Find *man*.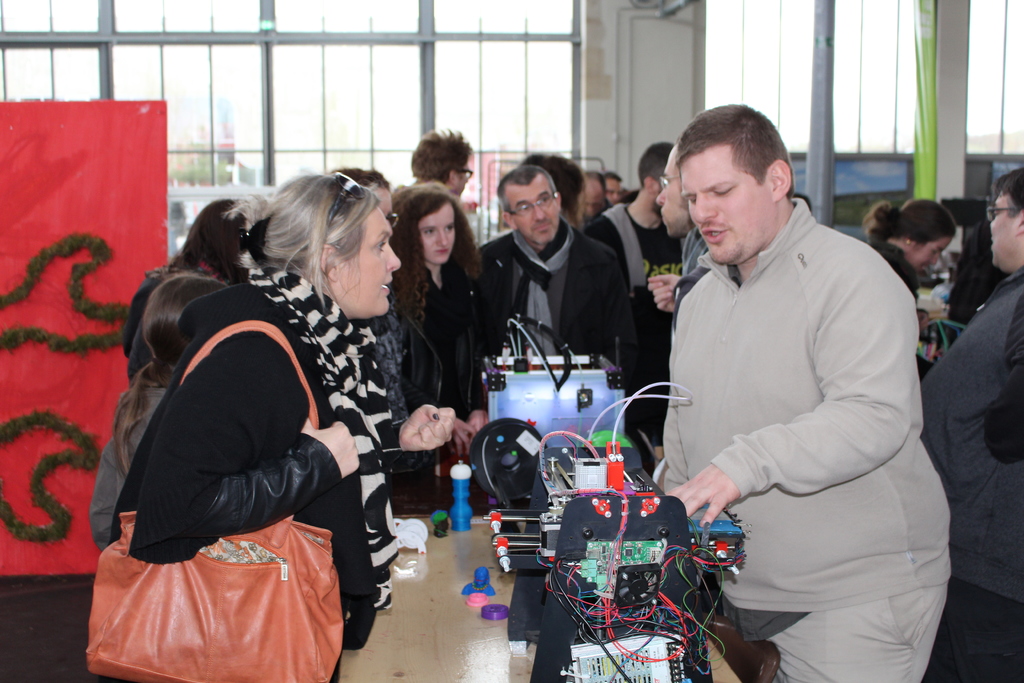
472 162 643 445.
